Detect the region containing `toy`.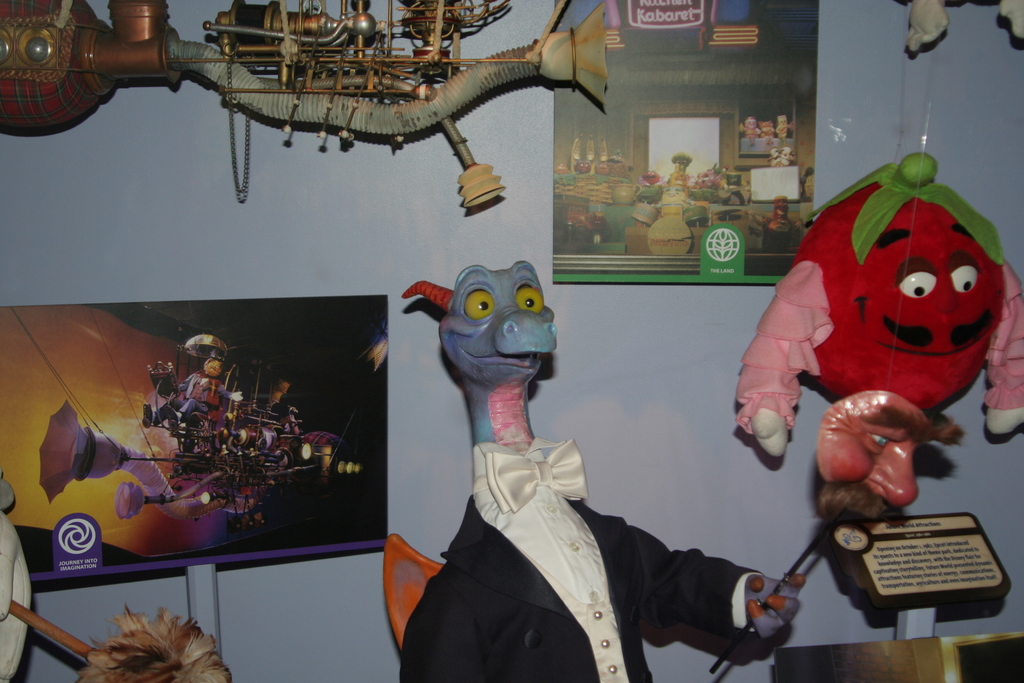
[369,256,813,682].
